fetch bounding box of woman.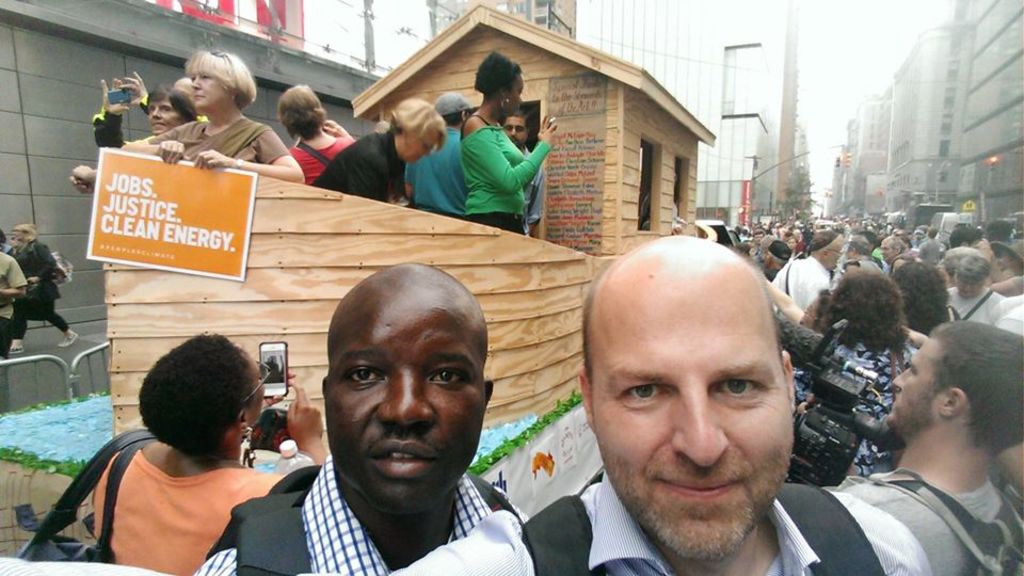
Bbox: {"x1": 785, "y1": 236, "x2": 798, "y2": 262}.
